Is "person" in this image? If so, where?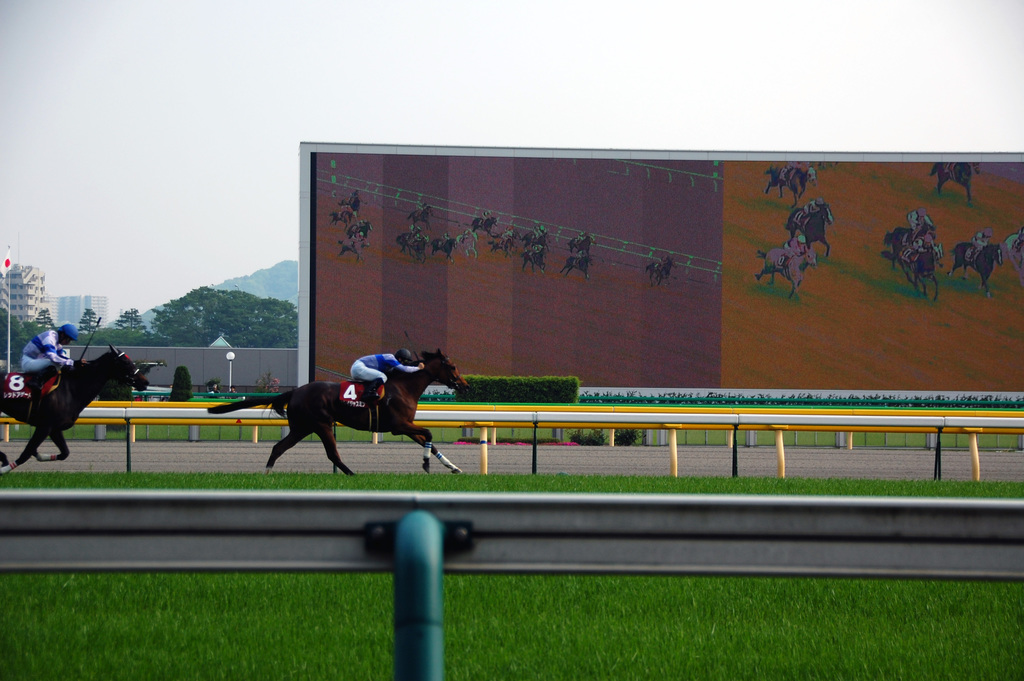
Yes, at (left=355, top=220, right=365, bottom=229).
